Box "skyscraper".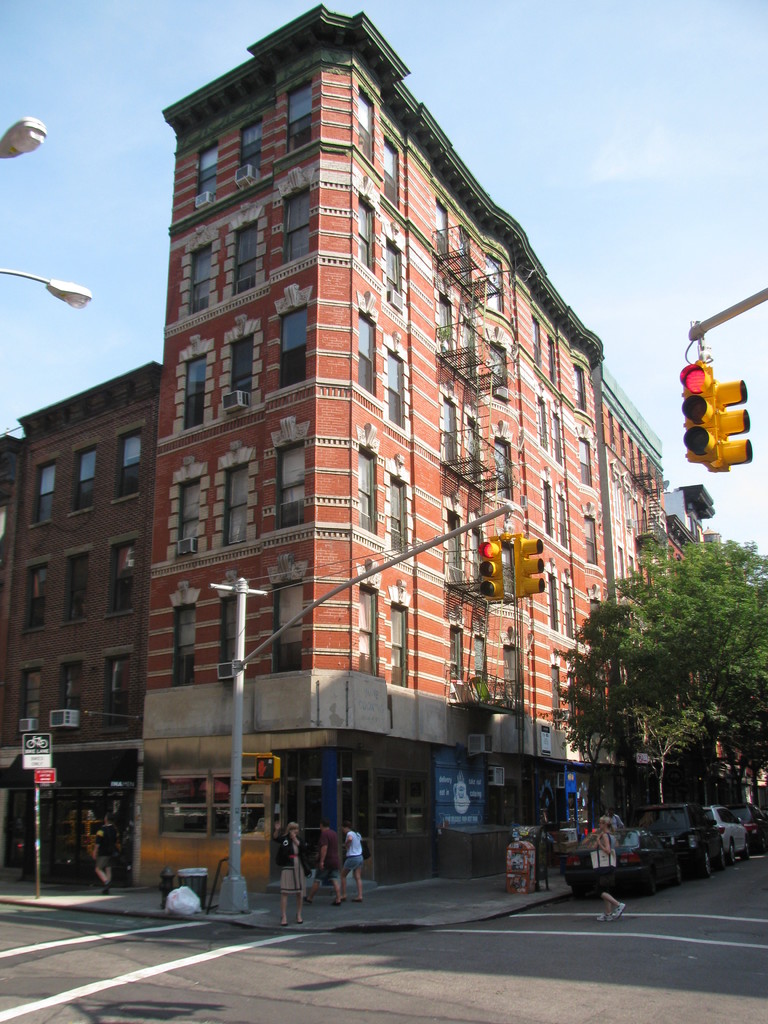
<region>120, 4, 643, 776</region>.
